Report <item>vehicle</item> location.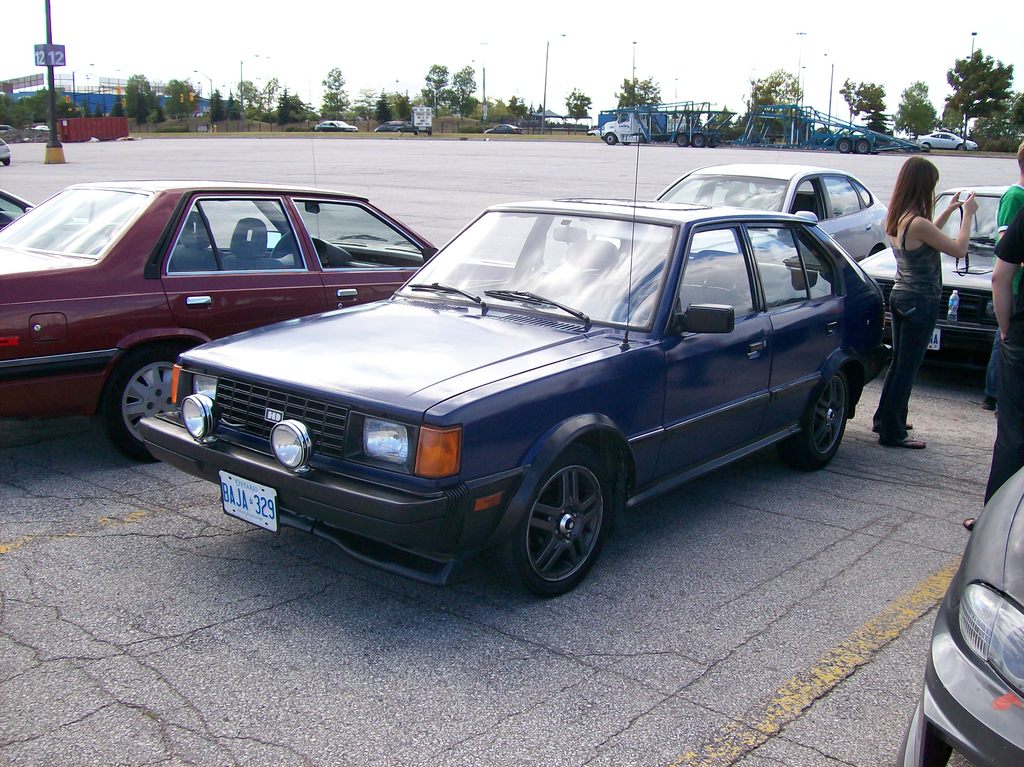
Report: 856/184/1011/351.
